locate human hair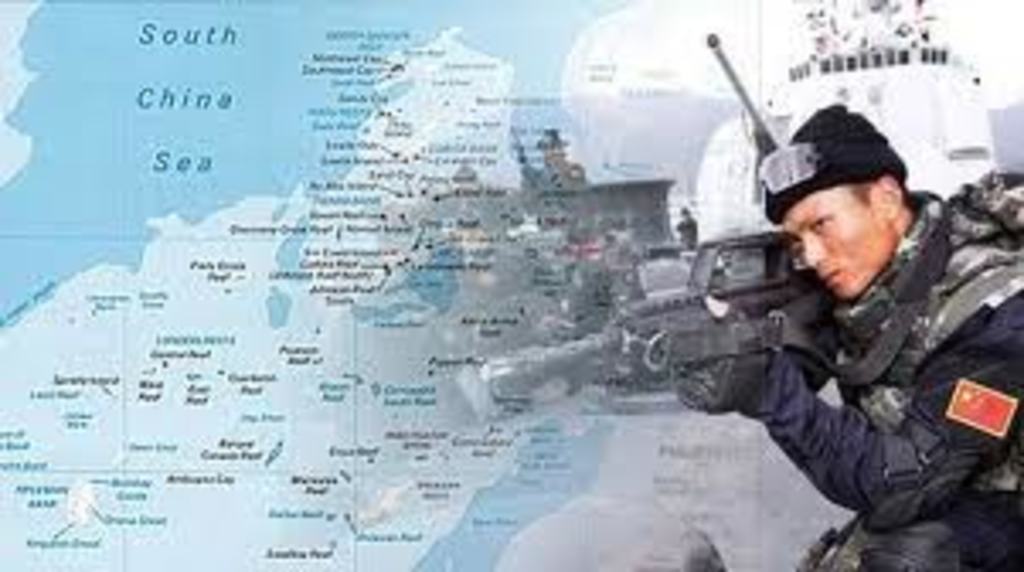
x1=827, y1=180, x2=874, y2=211
